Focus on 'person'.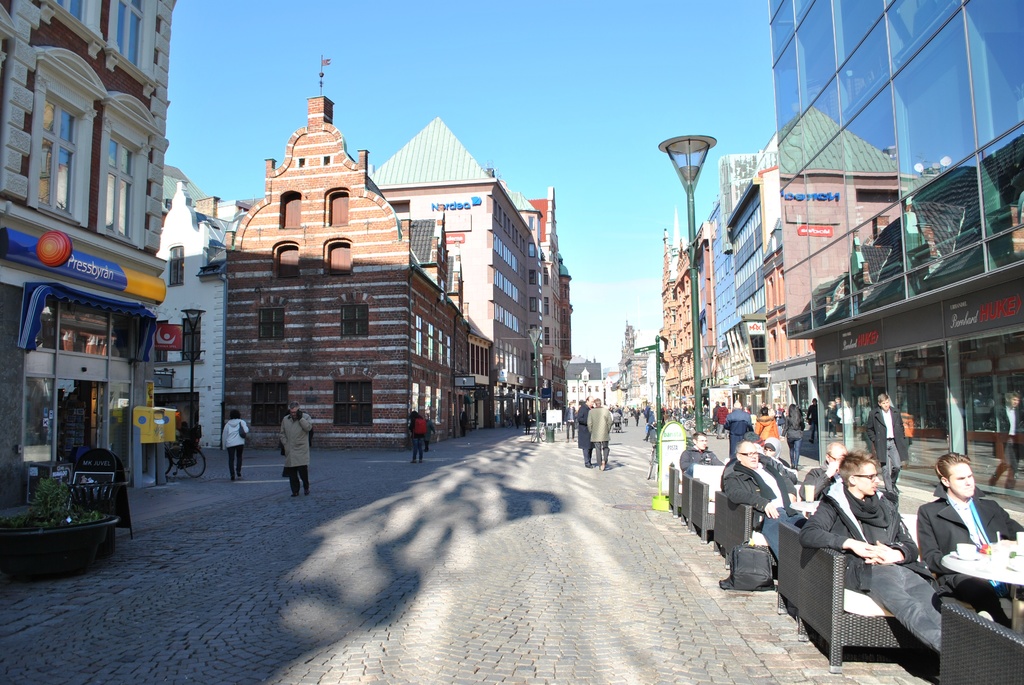
Focused at box=[862, 392, 911, 497].
